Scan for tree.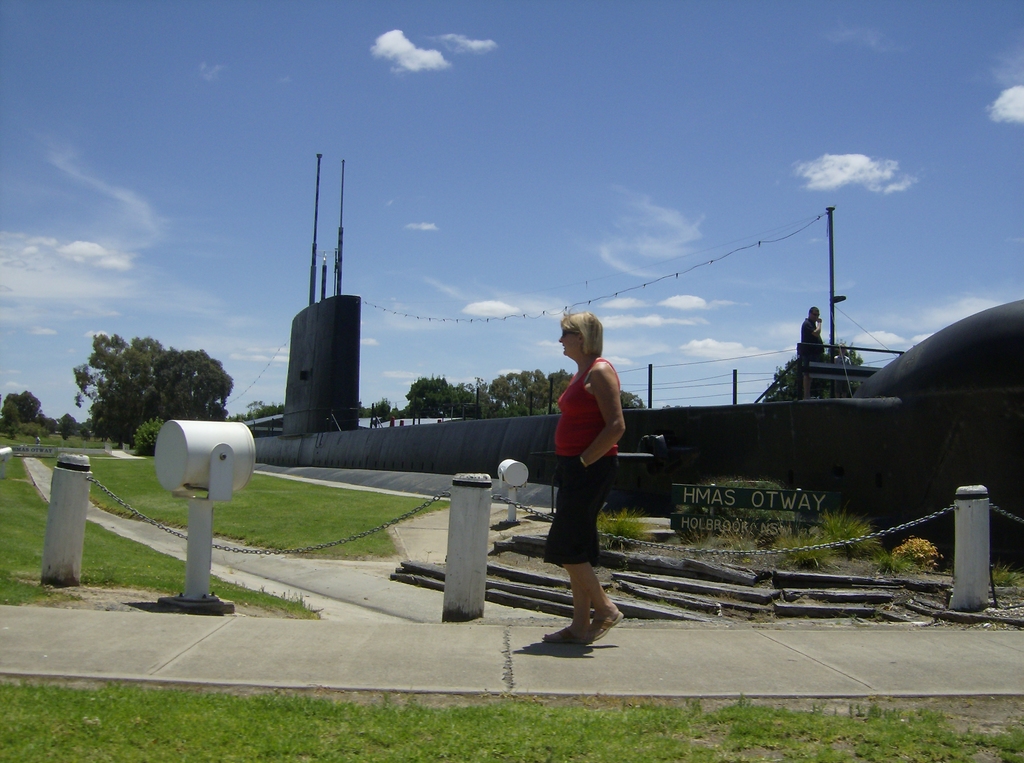
Scan result: [x1=76, y1=333, x2=235, y2=436].
